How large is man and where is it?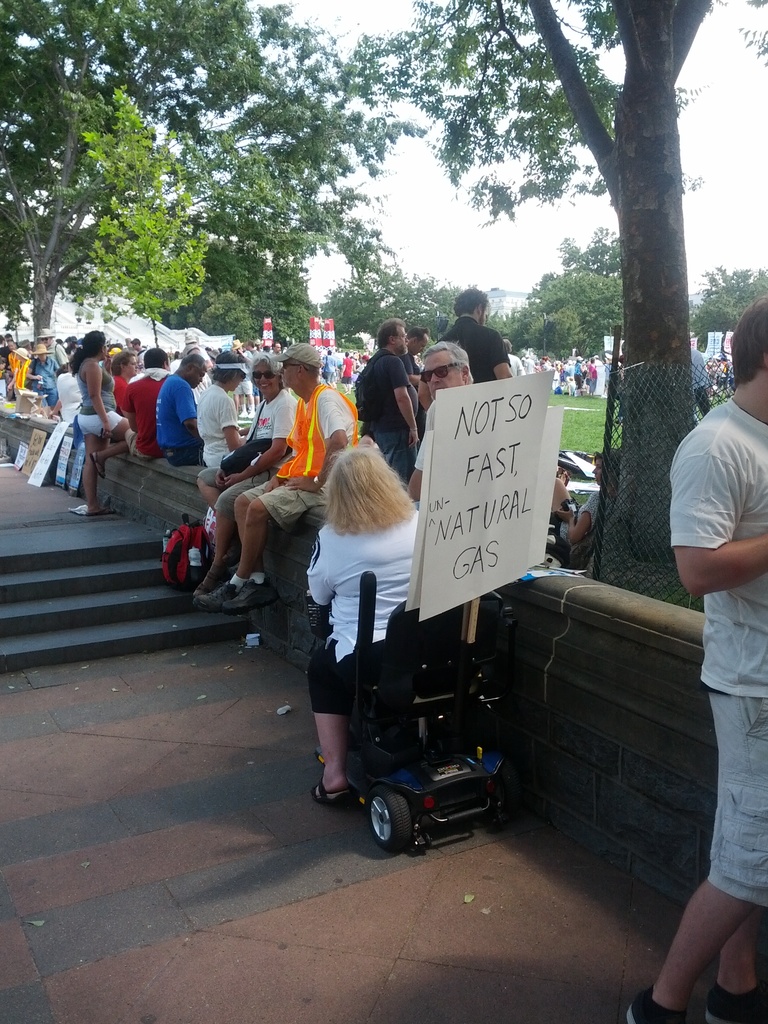
Bounding box: locate(355, 326, 434, 454).
